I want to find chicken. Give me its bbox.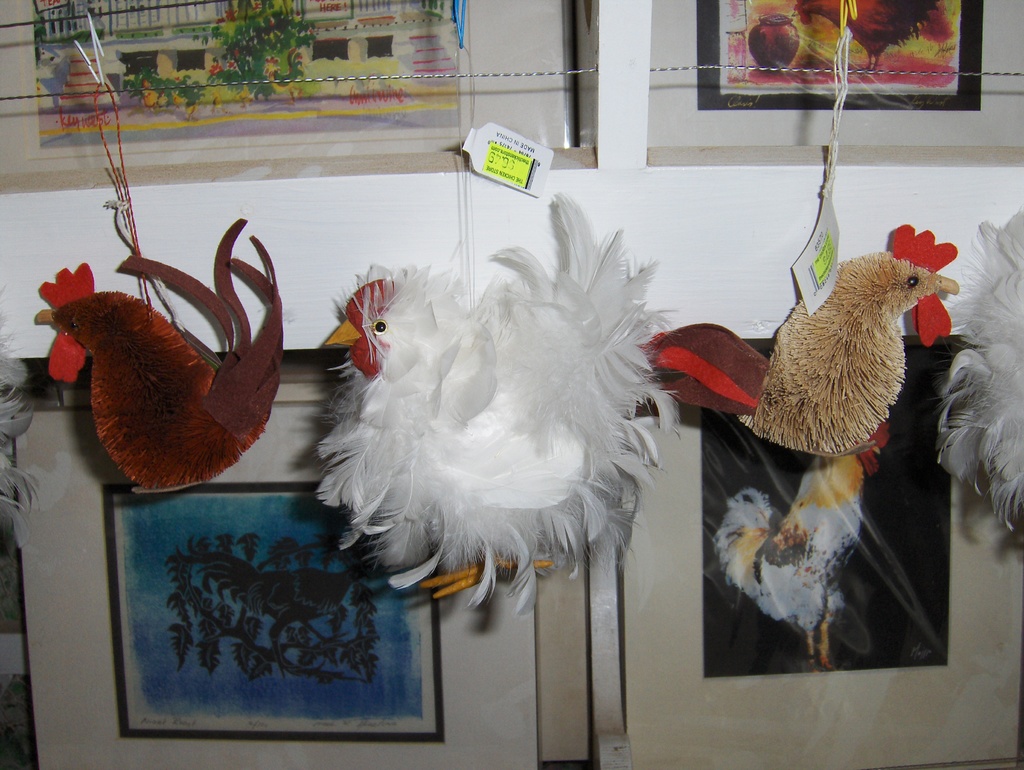
<bbox>26, 212, 287, 499</bbox>.
